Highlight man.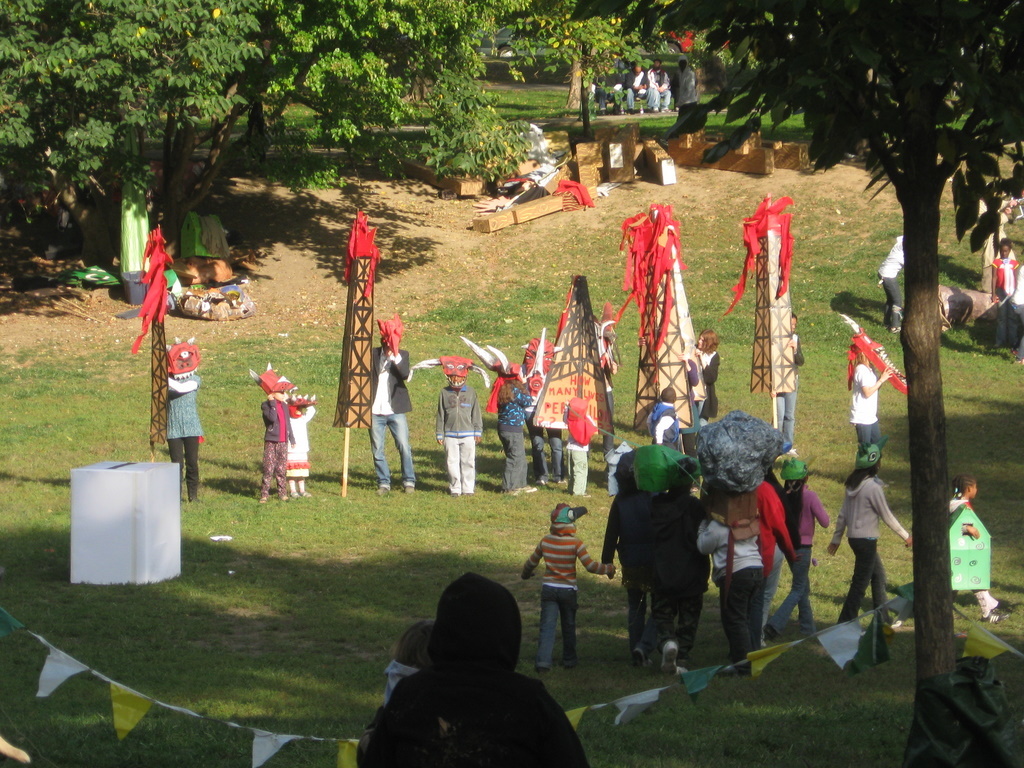
Highlighted region: (781,313,810,456).
